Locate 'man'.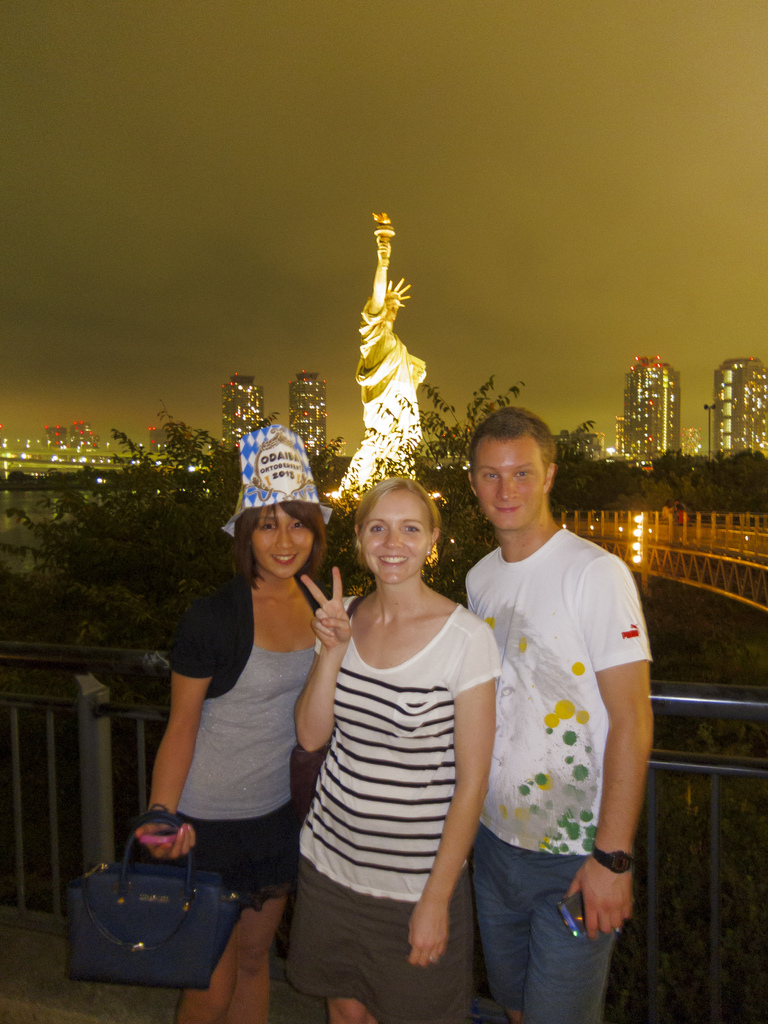
Bounding box: bbox=(448, 392, 659, 1019).
